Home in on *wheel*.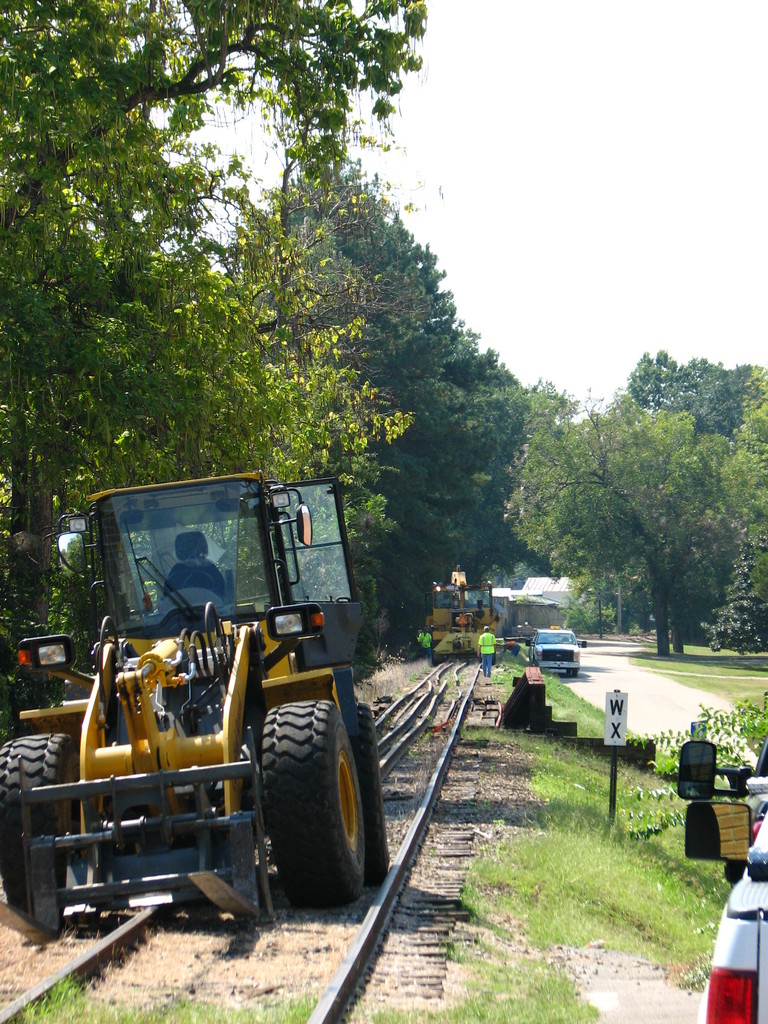
Homed in at 567, 667, 570, 676.
